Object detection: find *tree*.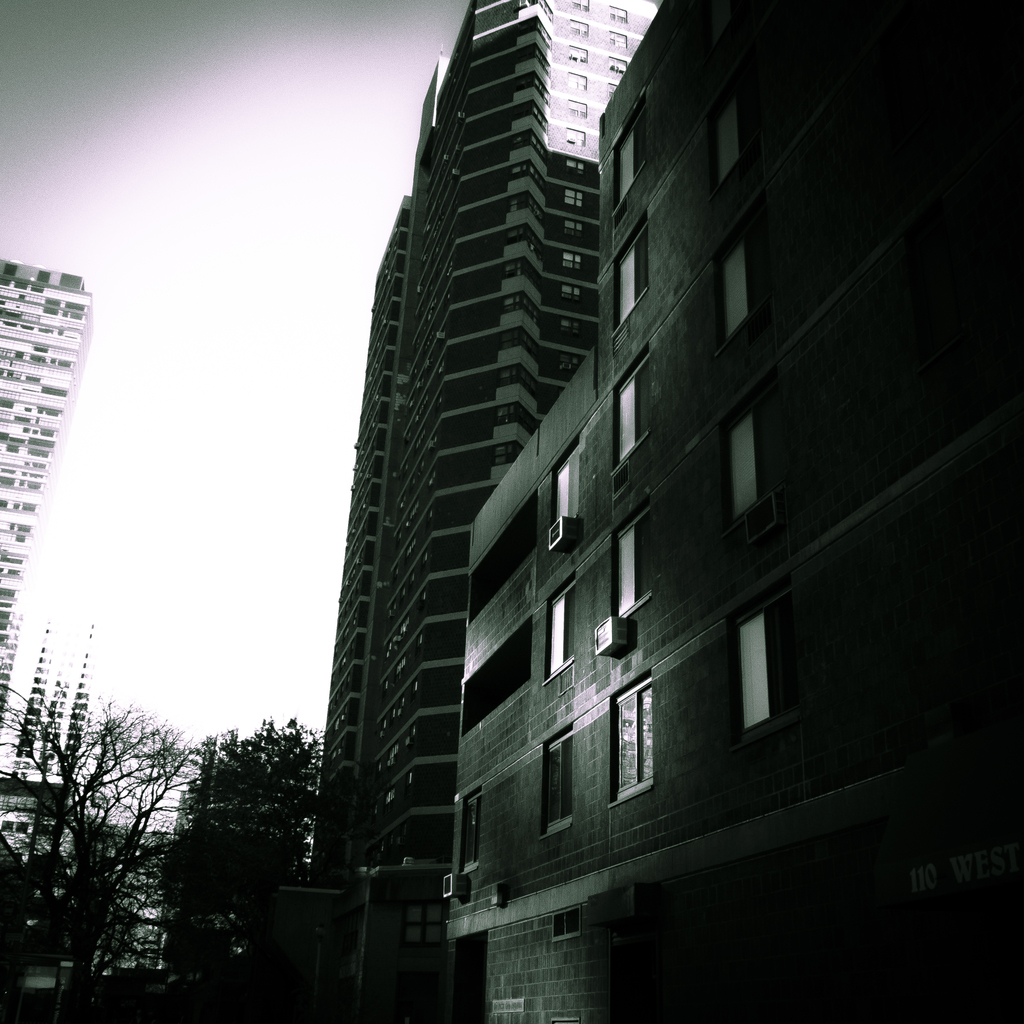
bbox=[163, 710, 328, 1023].
